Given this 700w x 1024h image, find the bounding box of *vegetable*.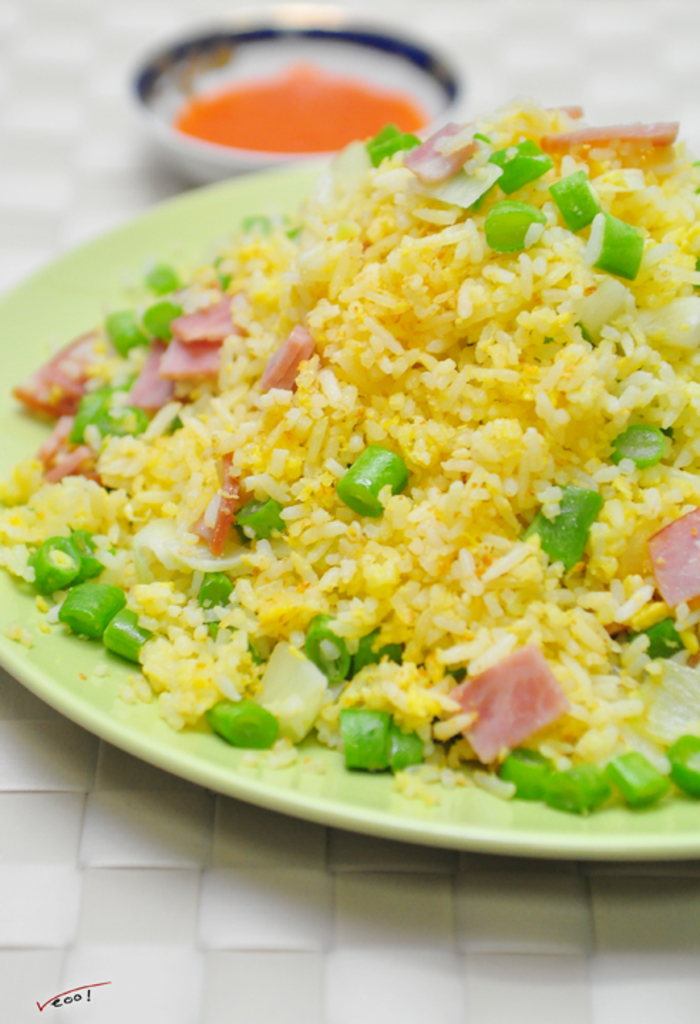
x1=105, y1=314, x2=147, y2=357.
